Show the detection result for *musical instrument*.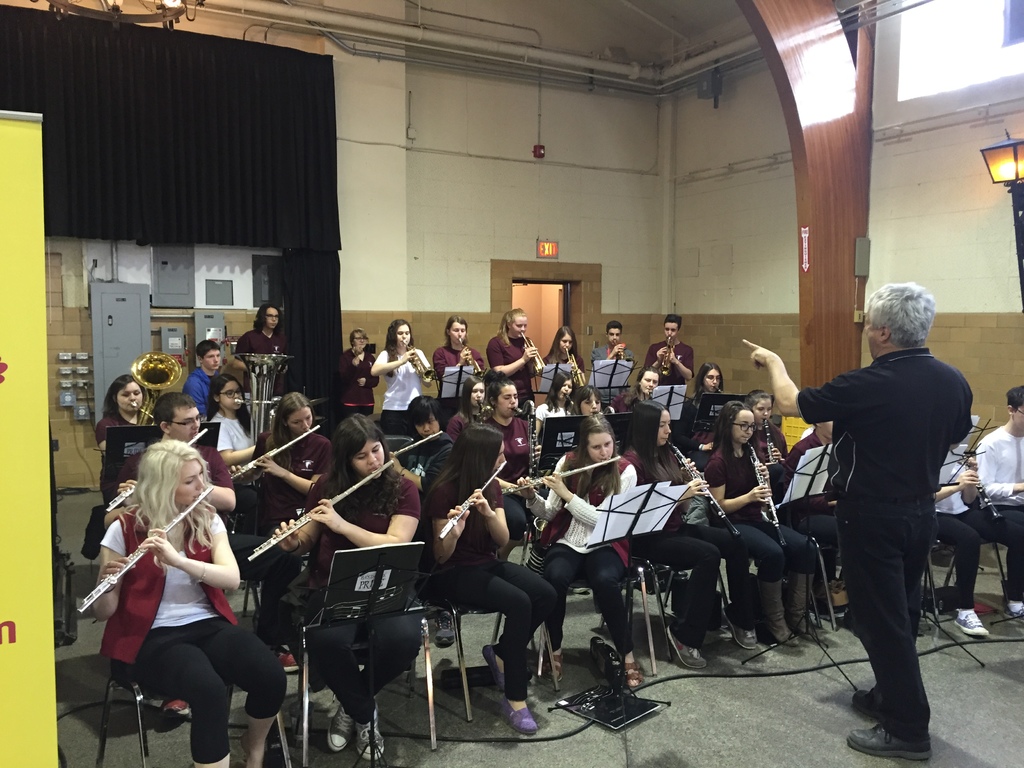
x1=518, y1=332, x2=545, y2=378.
